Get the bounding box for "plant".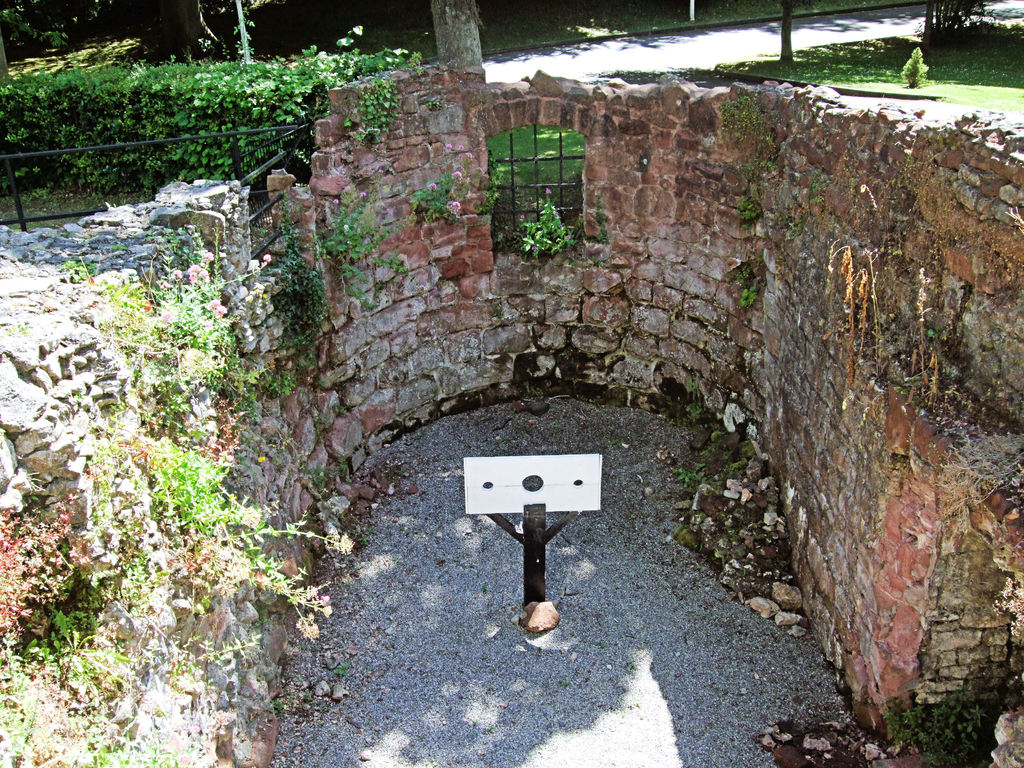
[316,376,325,388].
